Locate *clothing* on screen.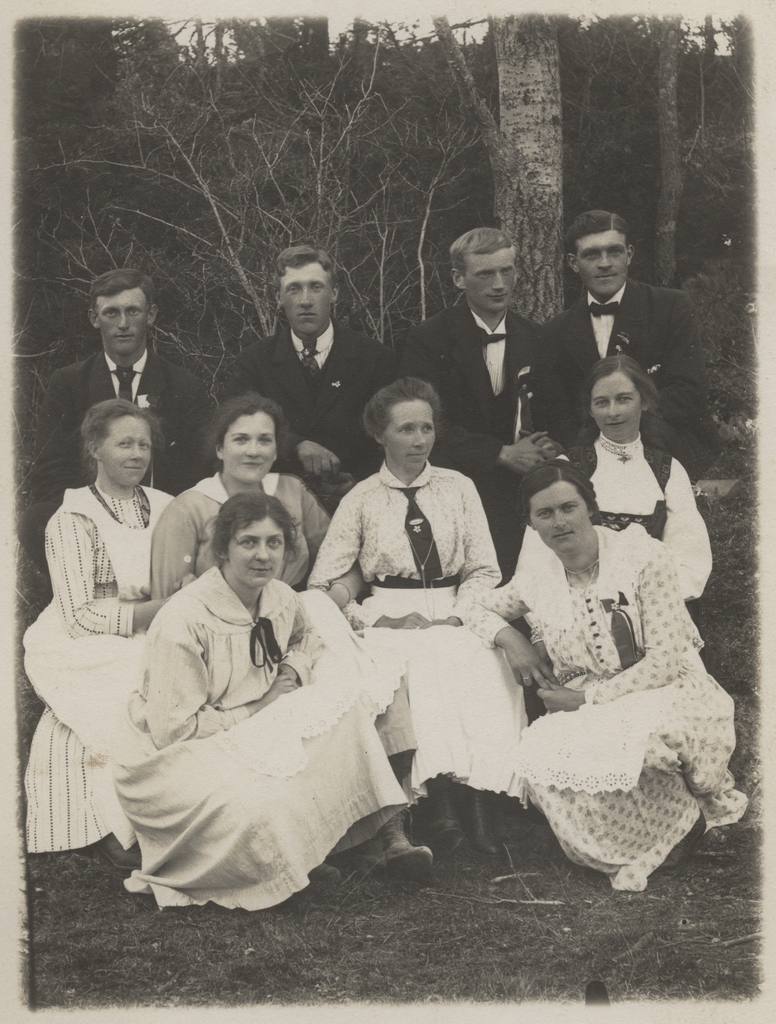
On screen at l=15, t=481, r=179, b=858.
